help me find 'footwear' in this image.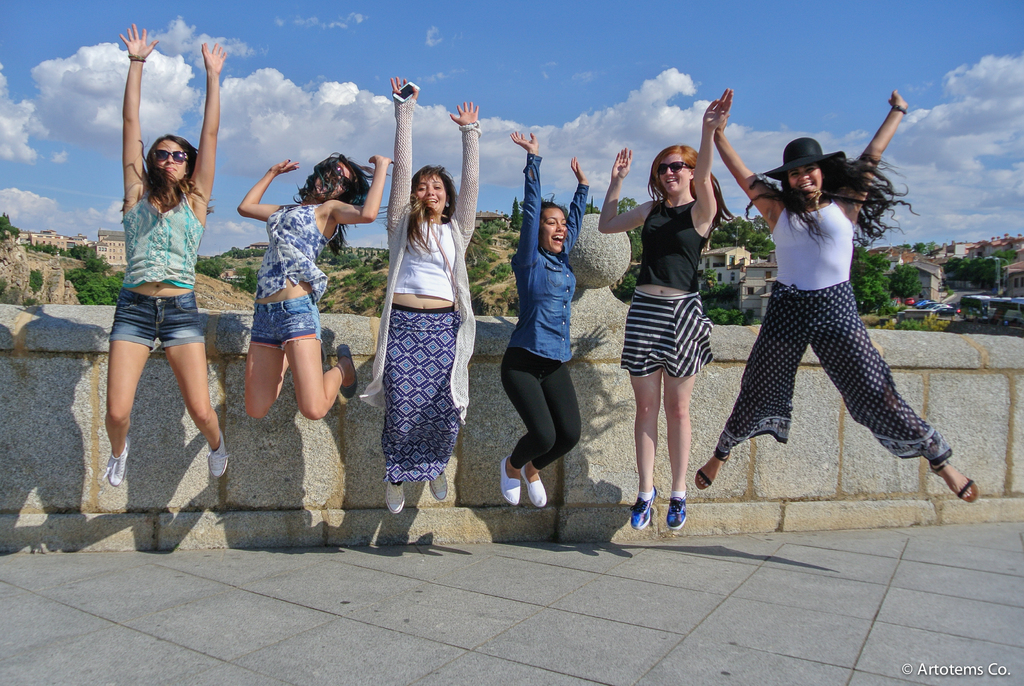
Found it: 664:494:685:529.
